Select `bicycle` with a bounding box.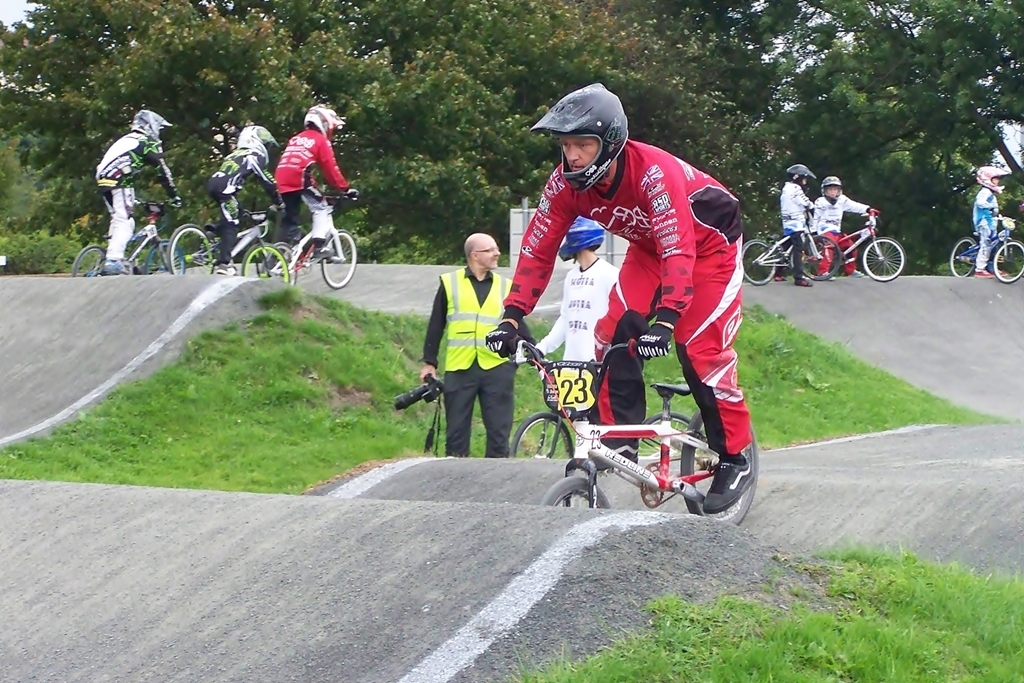
detection(803, 205, 906, 283).
